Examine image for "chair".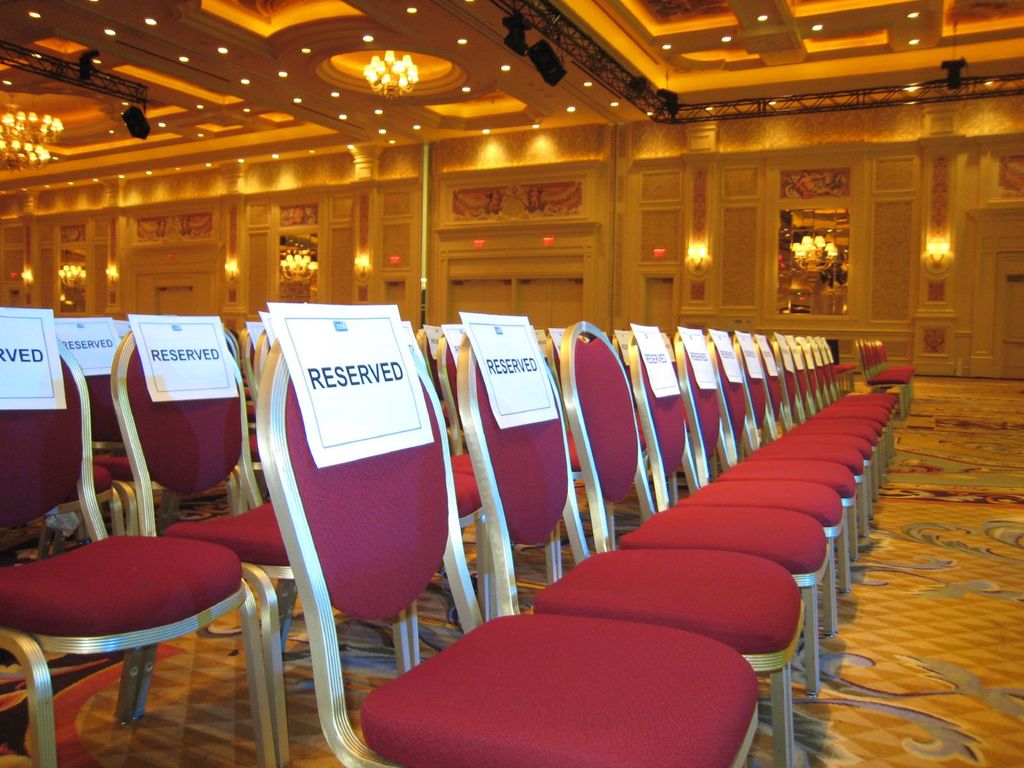
Examination result: crop(46, 309, 157, 442).
